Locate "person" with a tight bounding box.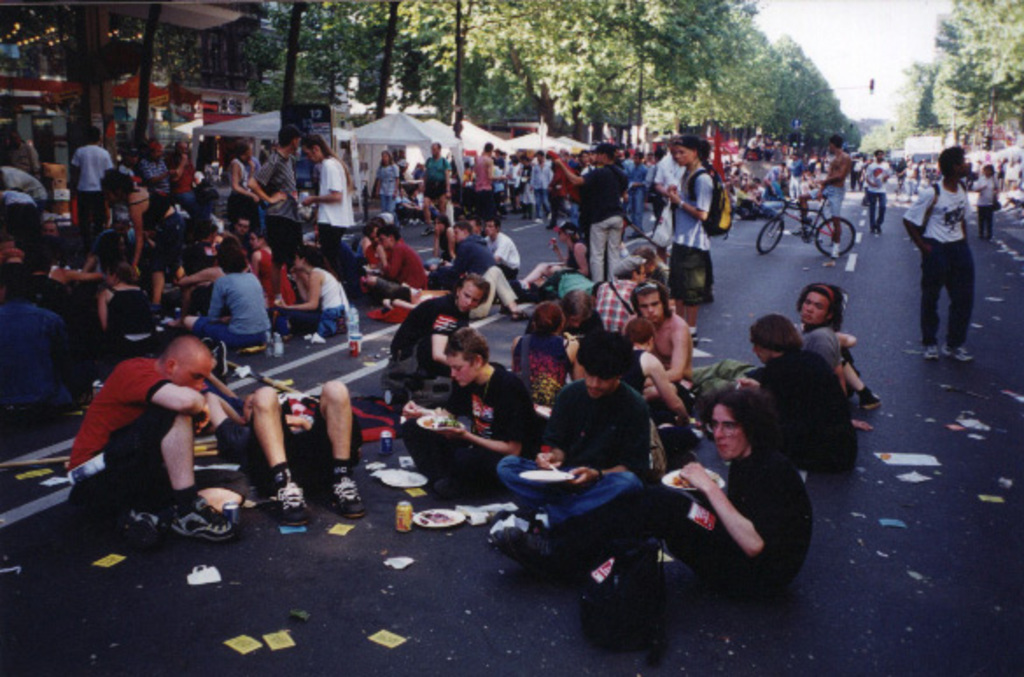
pyautogui.locateOnScreen(397, 327, 536, 506).
